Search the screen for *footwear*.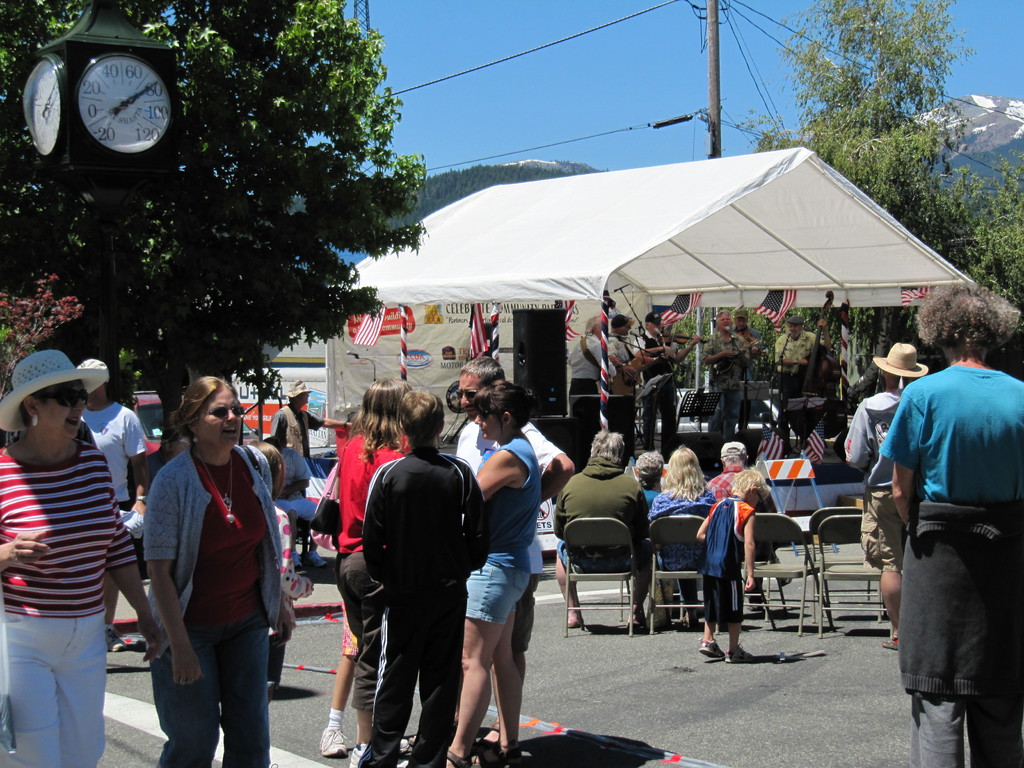
Found at {"x1": 466, "y1": 739, "x2": 521, "y2": 767}.
